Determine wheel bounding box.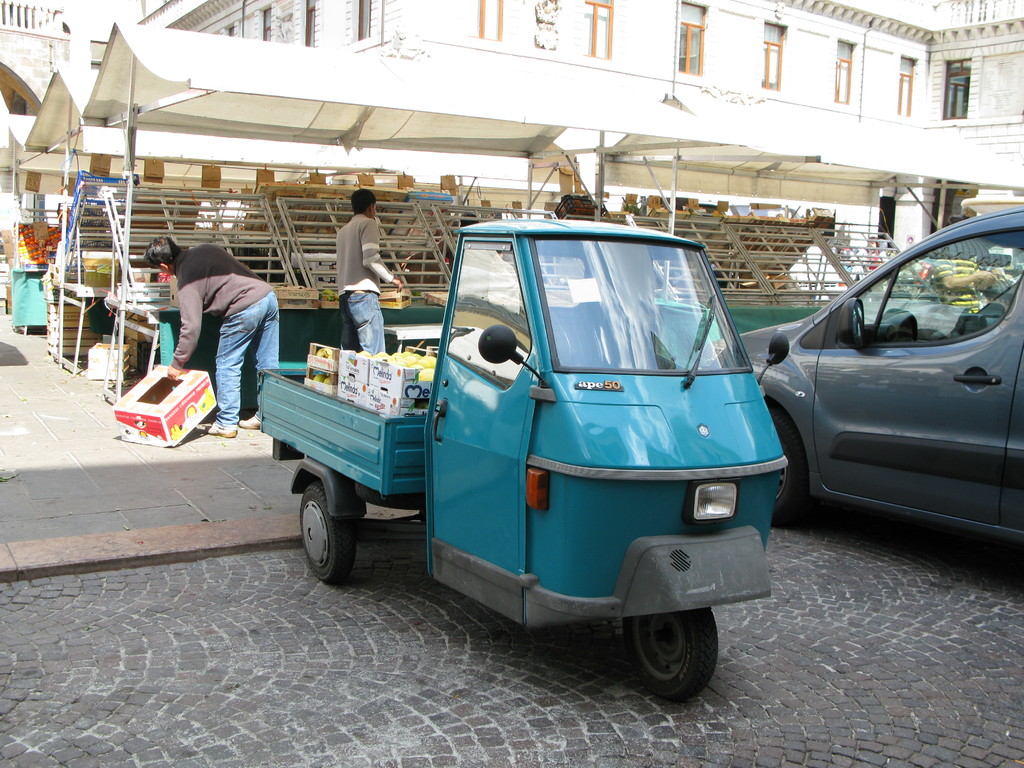
Determined: x1=297, y1=475, x2=355, y2=586.
